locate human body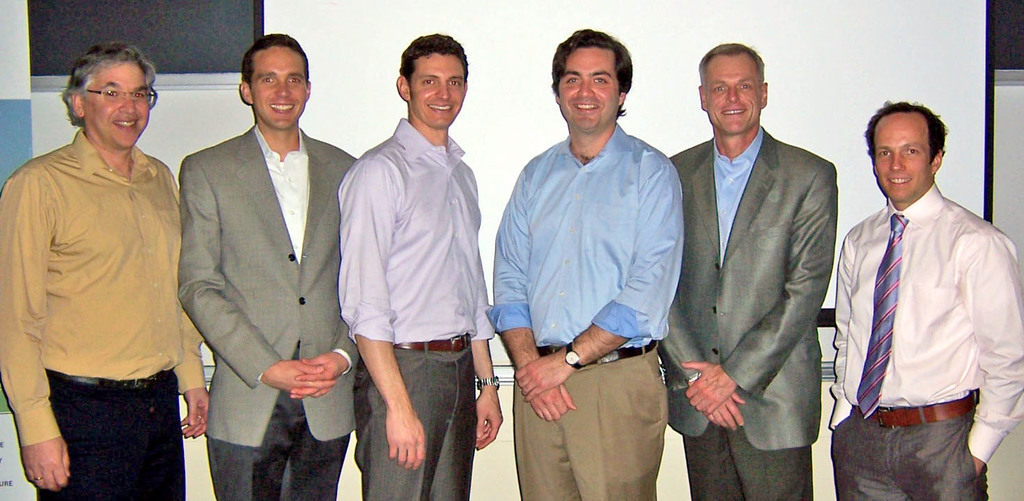
bbox=(834, 102, 1023, 500)
